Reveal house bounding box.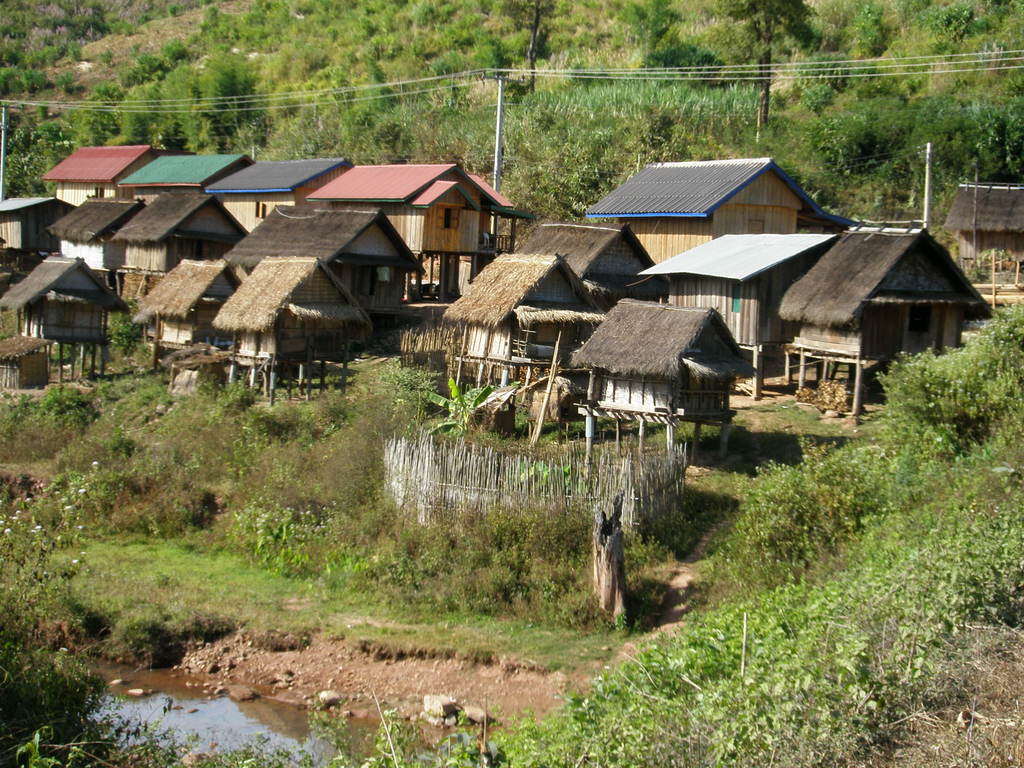
Revealed: <bbox>52, 196, 143, 265</bbox>.
